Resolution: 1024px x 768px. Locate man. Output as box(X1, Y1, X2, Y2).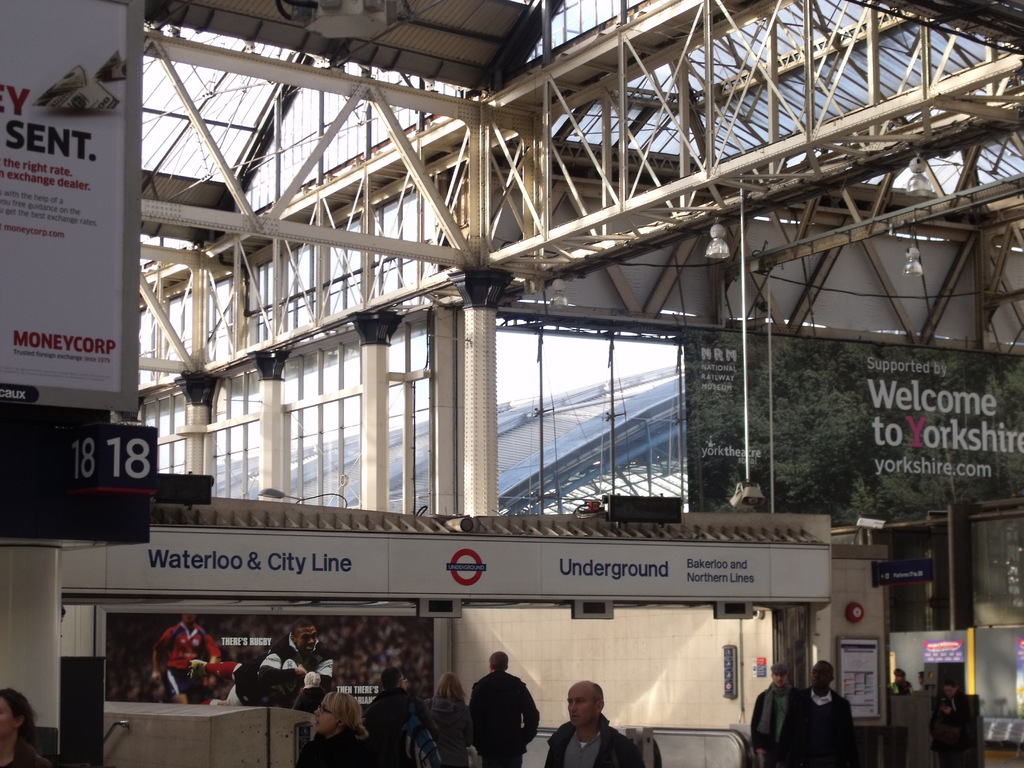
box(260, 622, 335, 691).
